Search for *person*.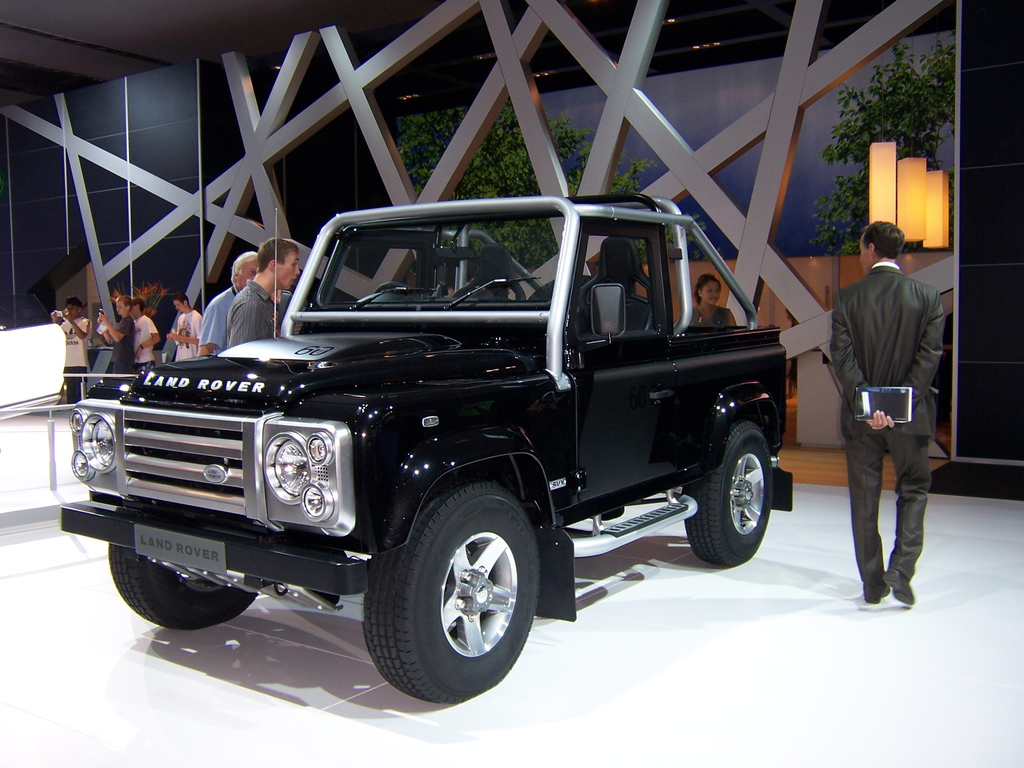
Found at {"left": 686, "top": 273, "right": 736, "bottom": 327}.
